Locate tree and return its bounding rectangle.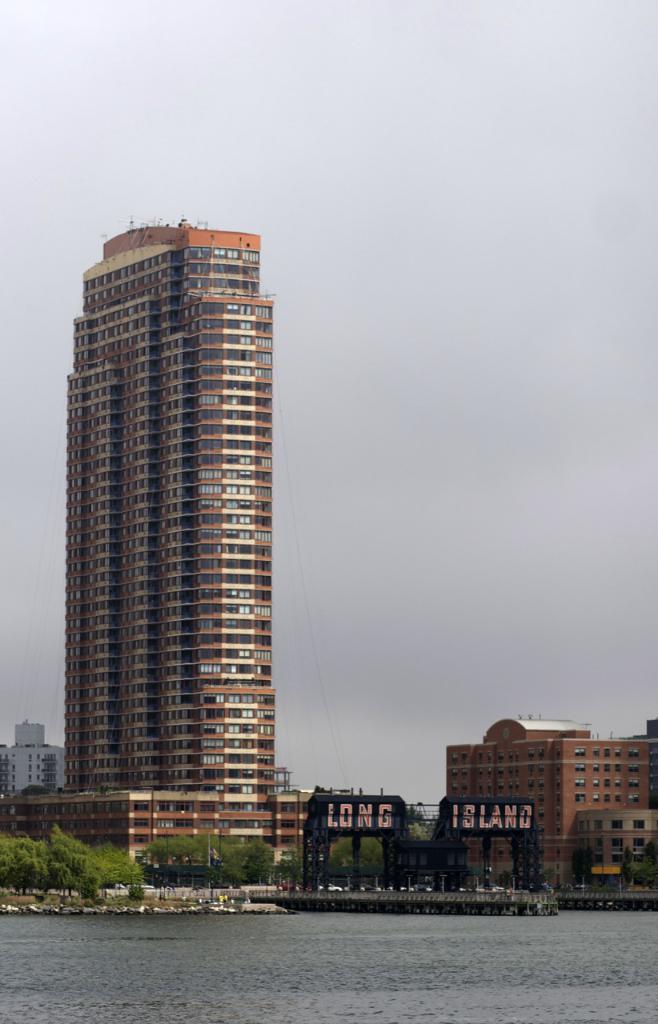
l=140, t=841, r=191, b=885.
